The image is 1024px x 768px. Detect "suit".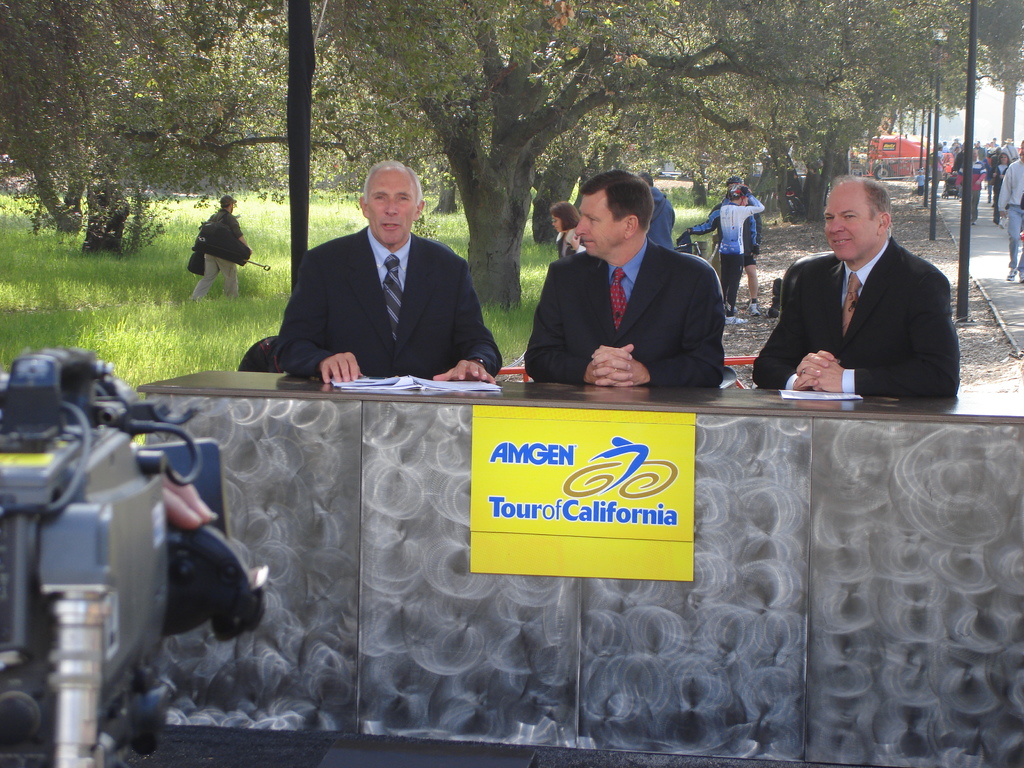
Detection: 524 234 725 387.
